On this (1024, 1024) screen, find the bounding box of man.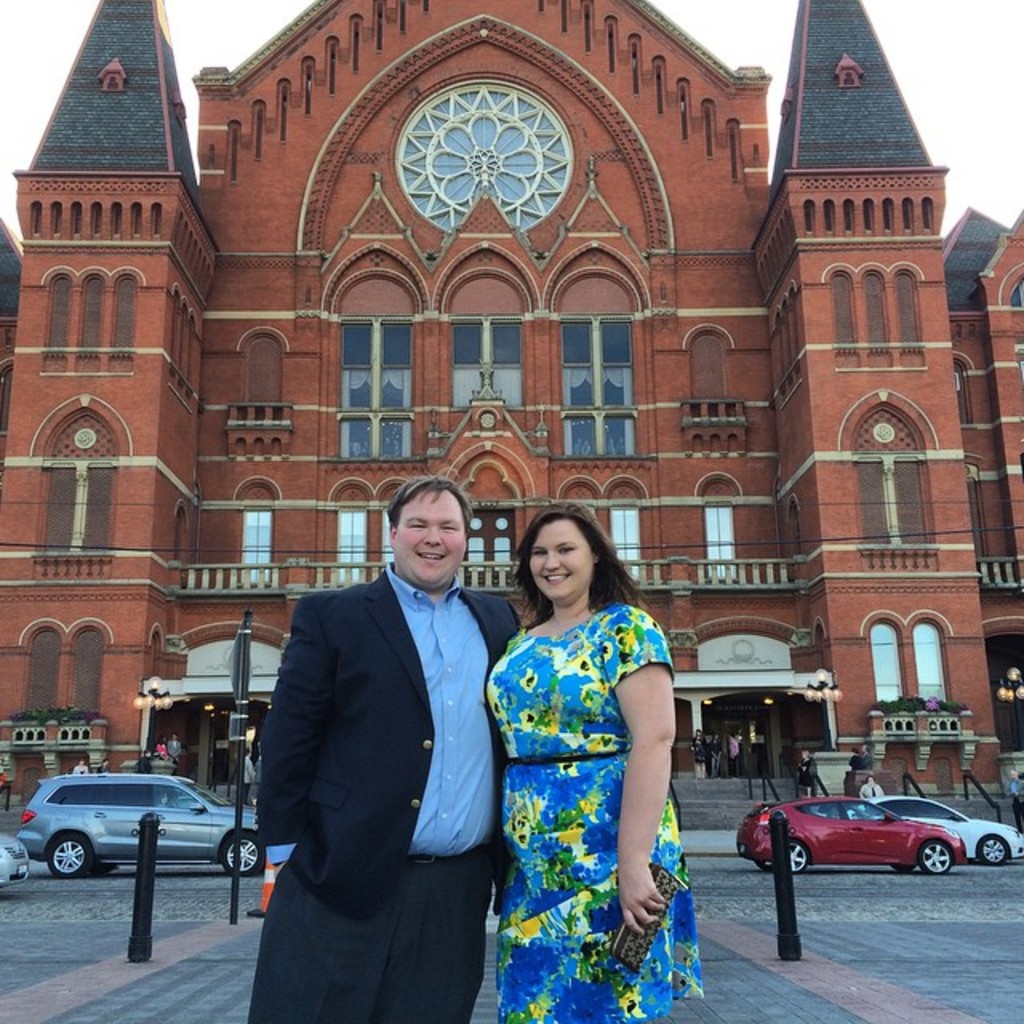
Bounding box: <bbox>726, 733, 738, 779</bbox>.
